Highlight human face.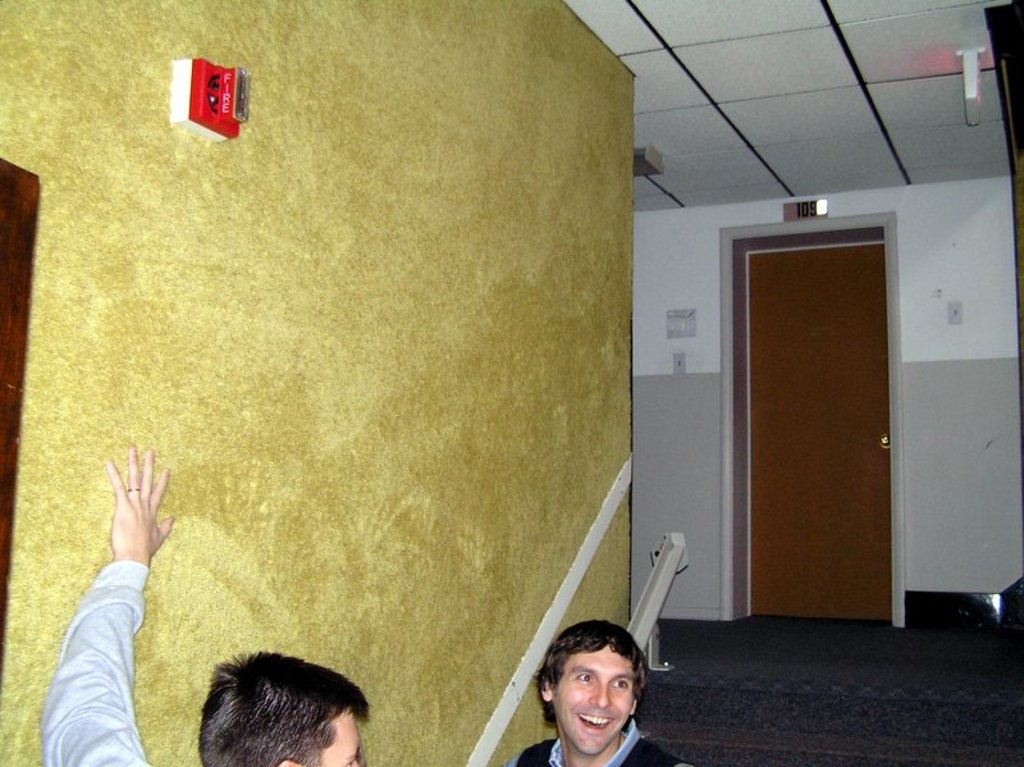
Highlighted region: (316,697,361,766).
